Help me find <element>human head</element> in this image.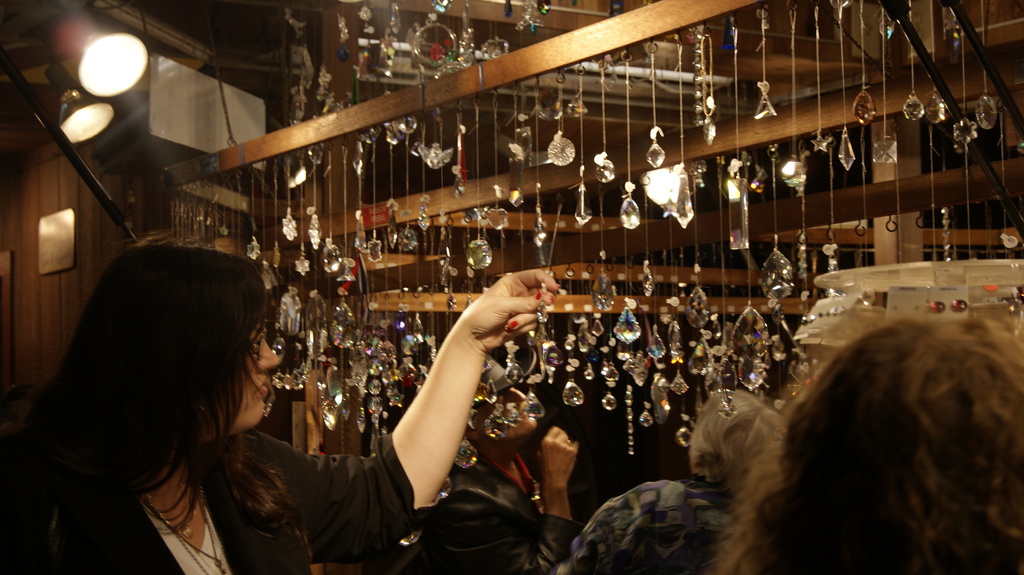
Found it: bbox=[683, 387, 785, 500].
